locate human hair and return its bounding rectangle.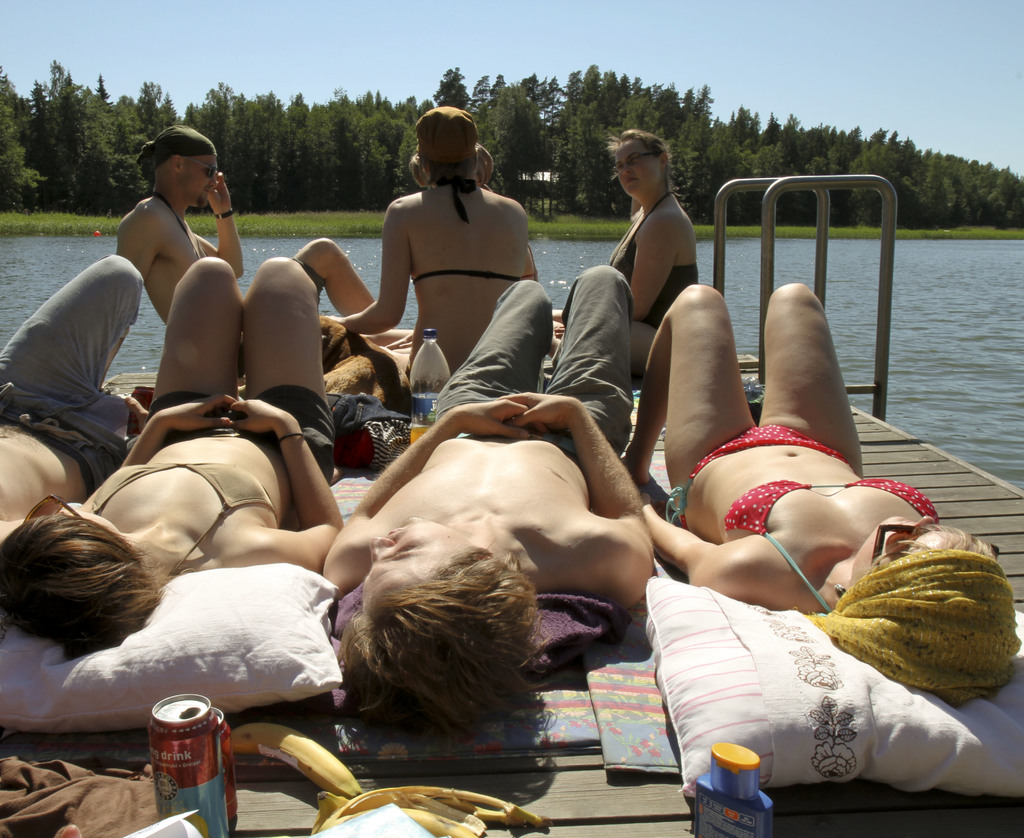
{"x1": 0, "y1": 510, "x2": 172, "y2": 650}.
